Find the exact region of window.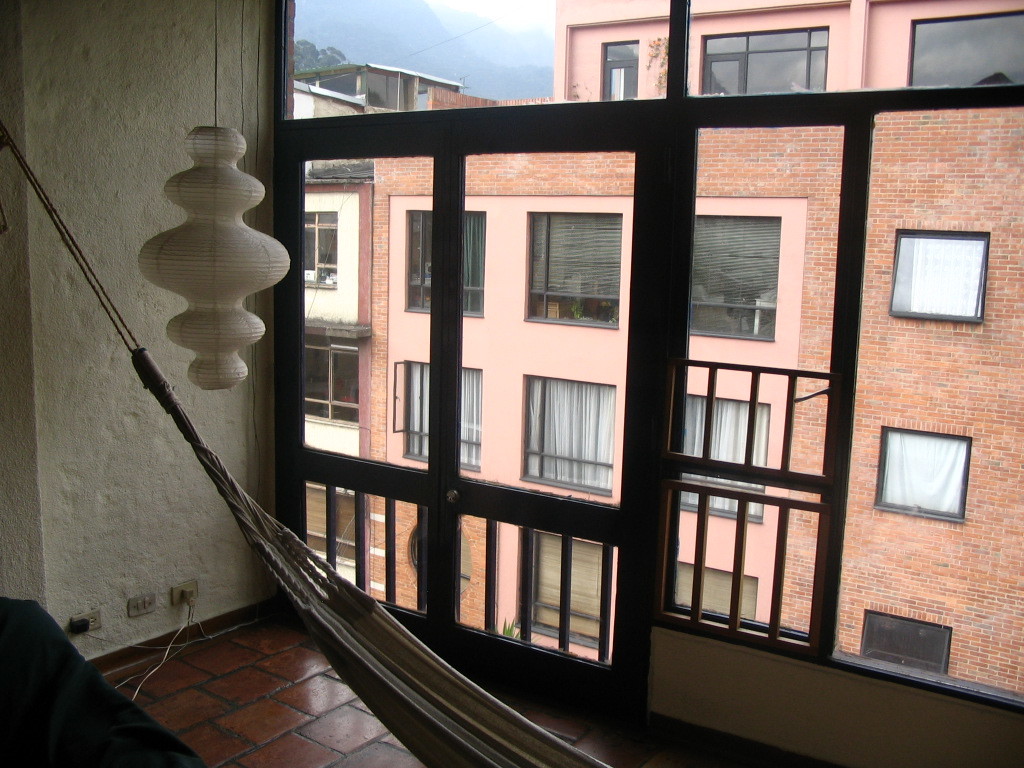
Exact region: bbox=[911, 10, 1021, 86].
